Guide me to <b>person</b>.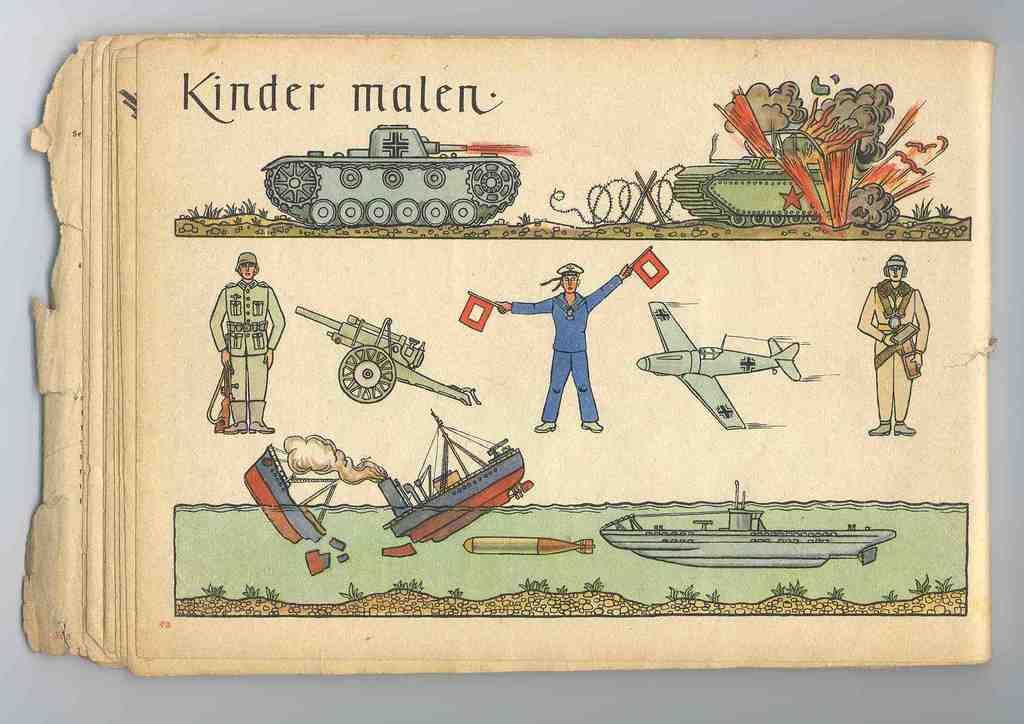
Guidance: 517:250:617:441.
